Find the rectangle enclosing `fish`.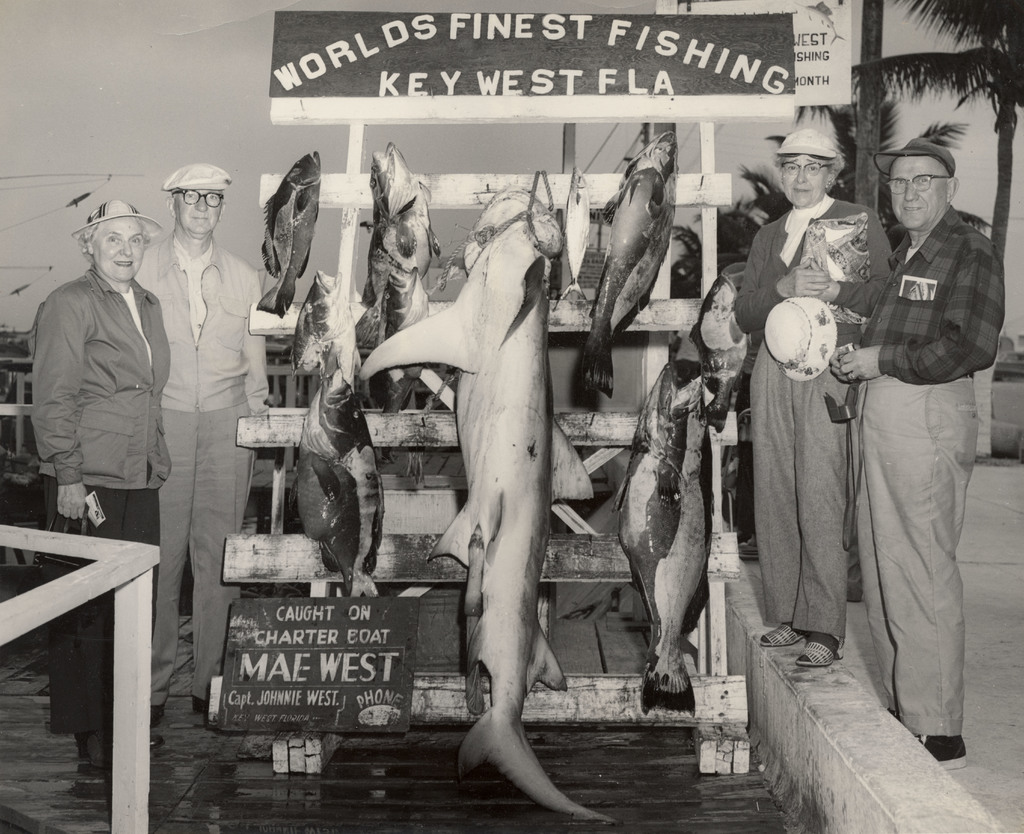
box=[644, 379, 705, 723].
